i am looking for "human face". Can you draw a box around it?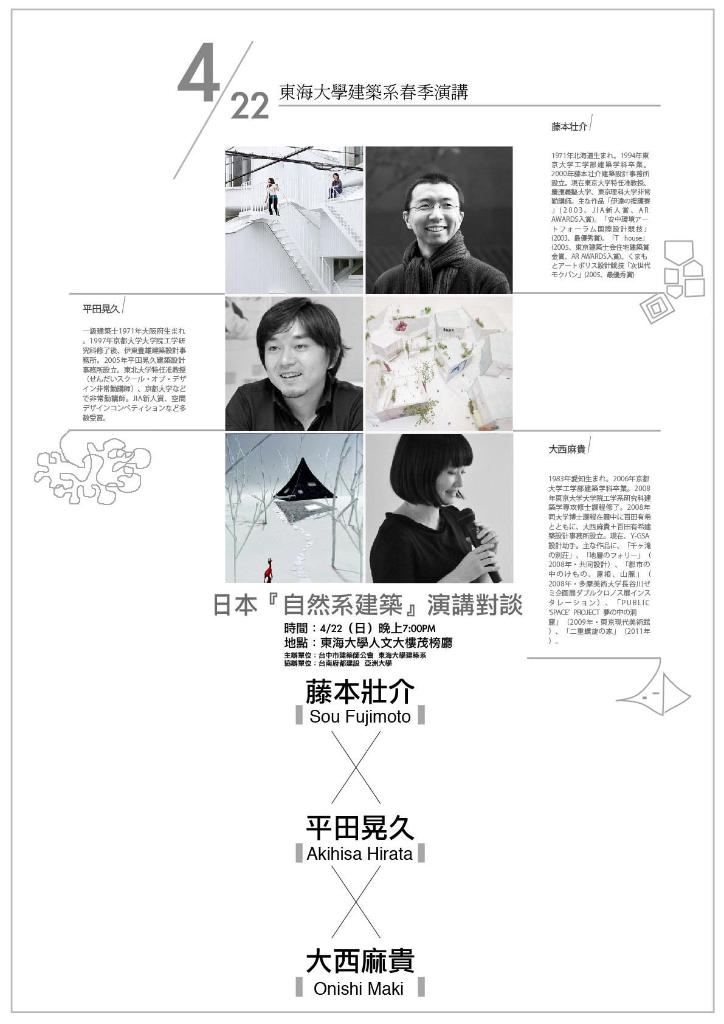
Sure, the bounding box is x1=438 y1=467 x2=469 y2=509.
